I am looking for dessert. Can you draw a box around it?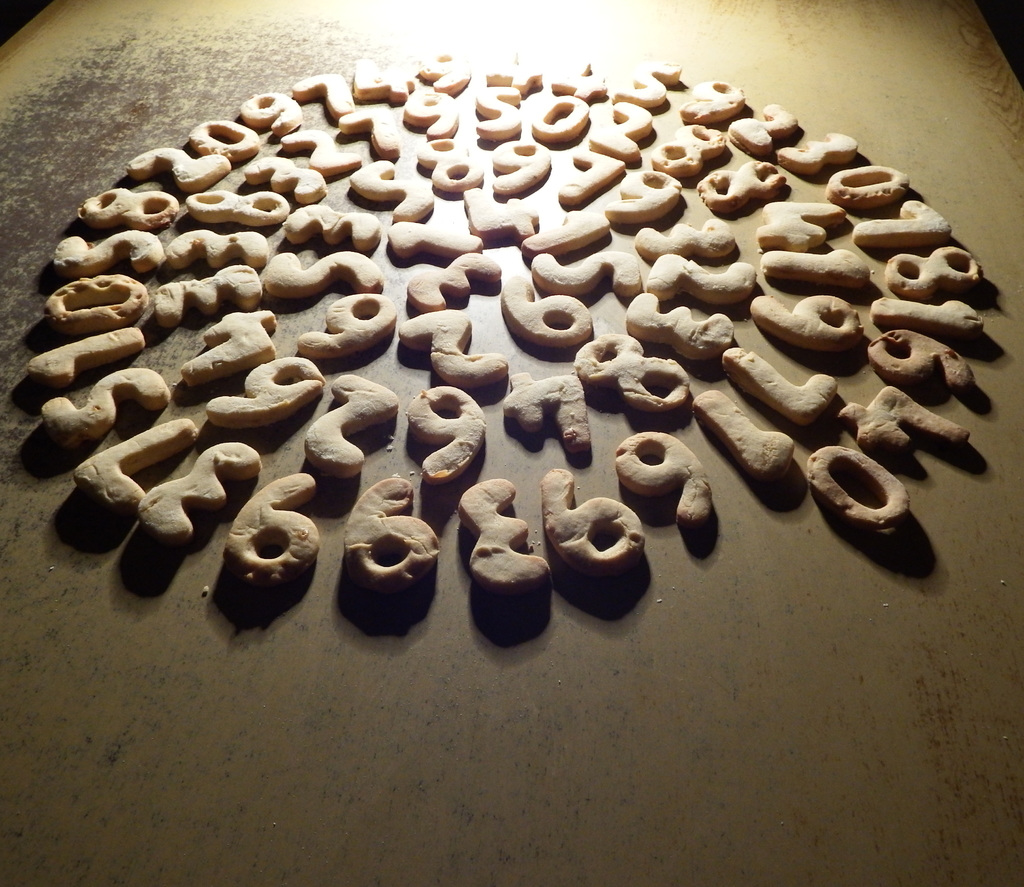
Sure, the bounding box is <bbox>26, 321, 142, 382</bbox>.
